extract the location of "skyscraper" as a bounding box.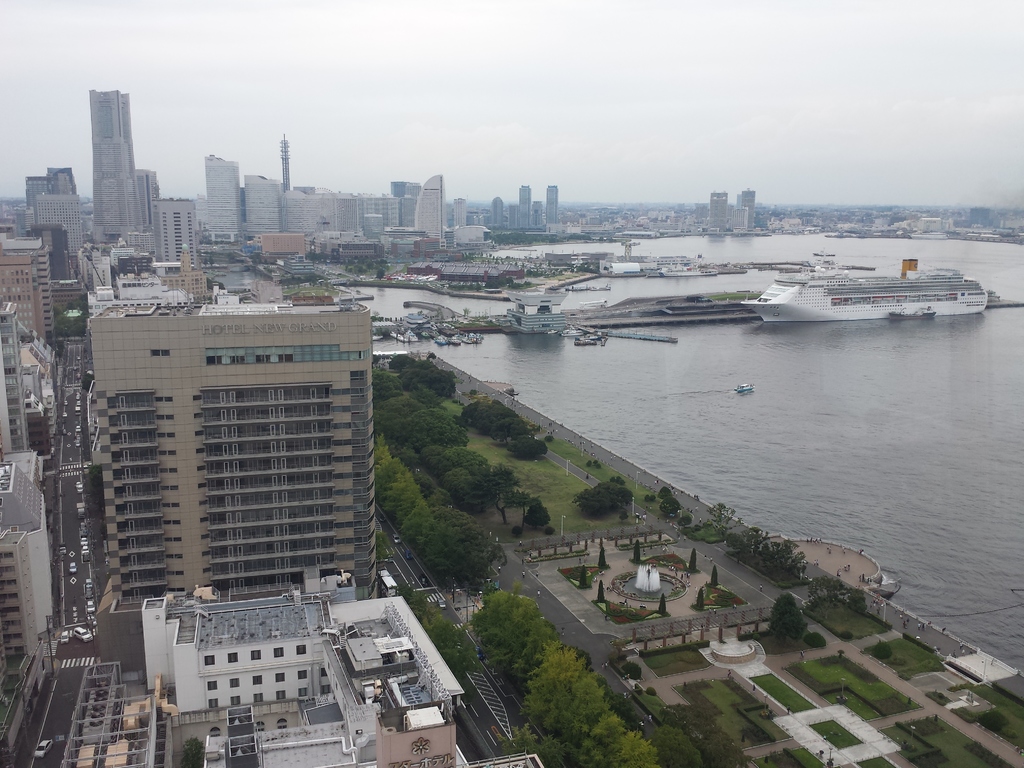
153:198:198:266.
